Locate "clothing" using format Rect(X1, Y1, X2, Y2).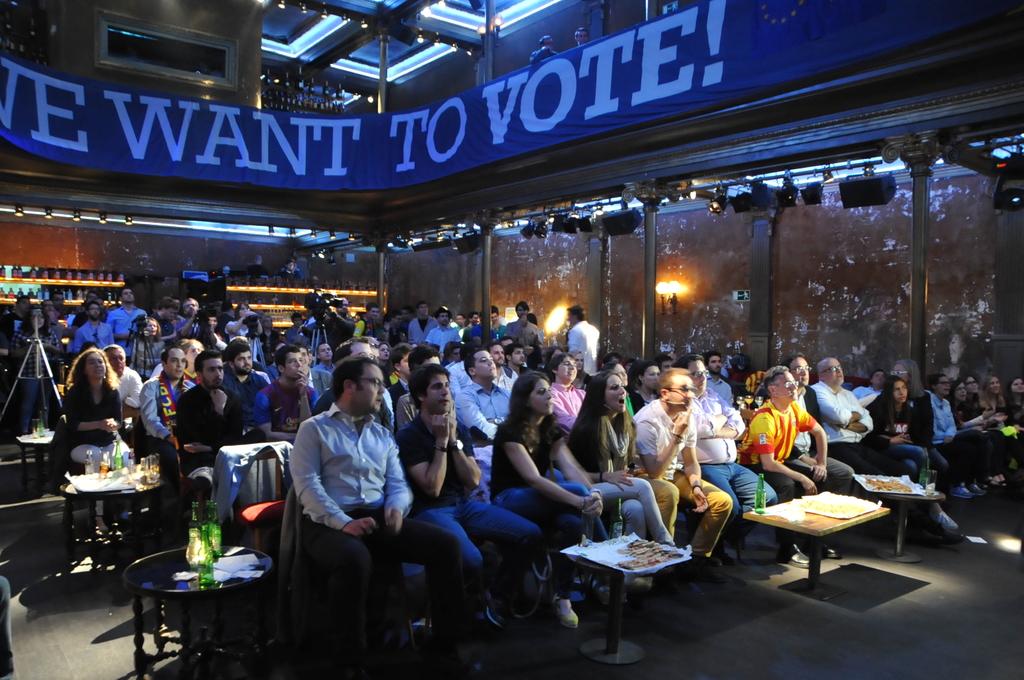
Rect(871, 385, 946, 475).
